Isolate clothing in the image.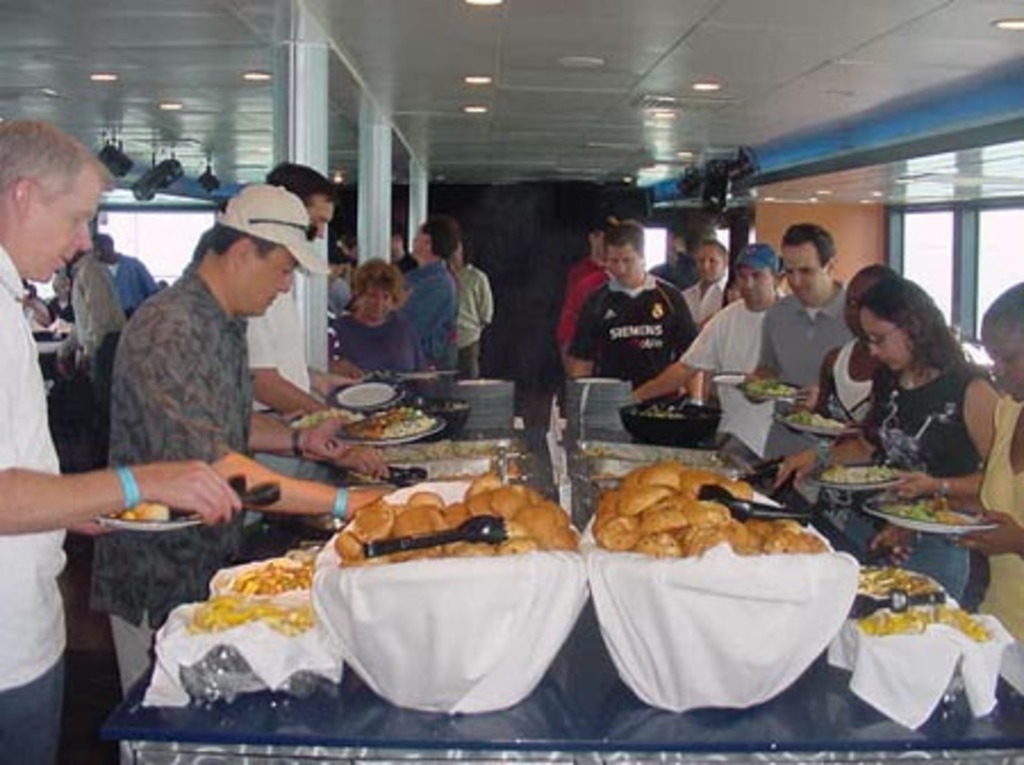
Isolated region: detection(89, 266, 255, 692).
